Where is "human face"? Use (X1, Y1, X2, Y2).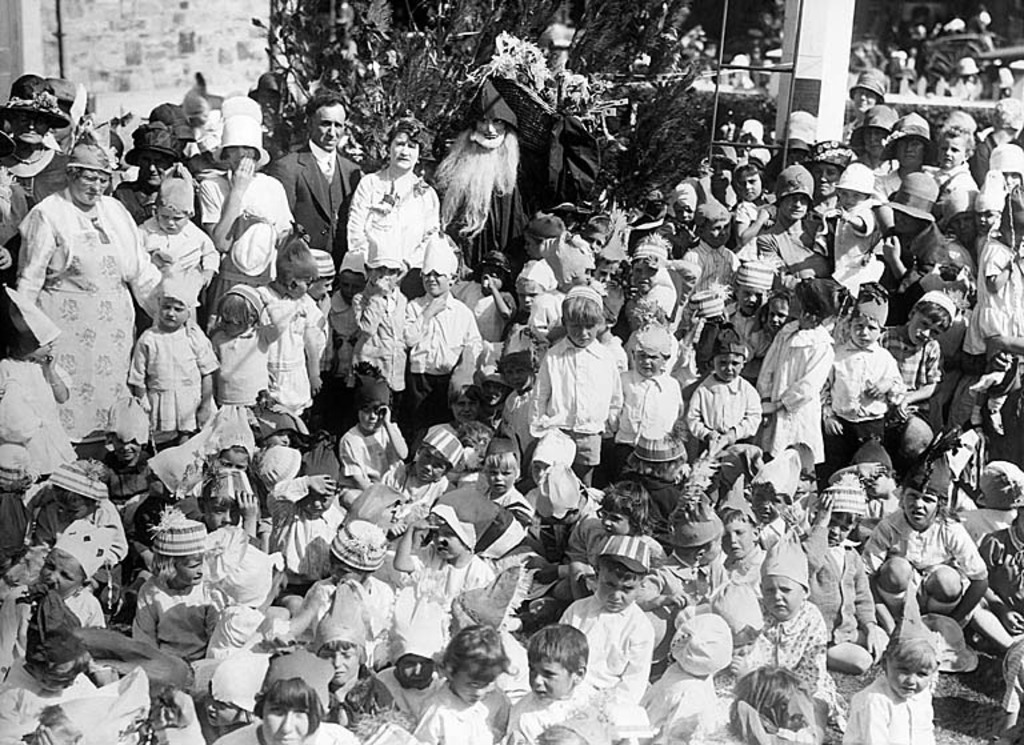
(732, 285, 760, 315).
